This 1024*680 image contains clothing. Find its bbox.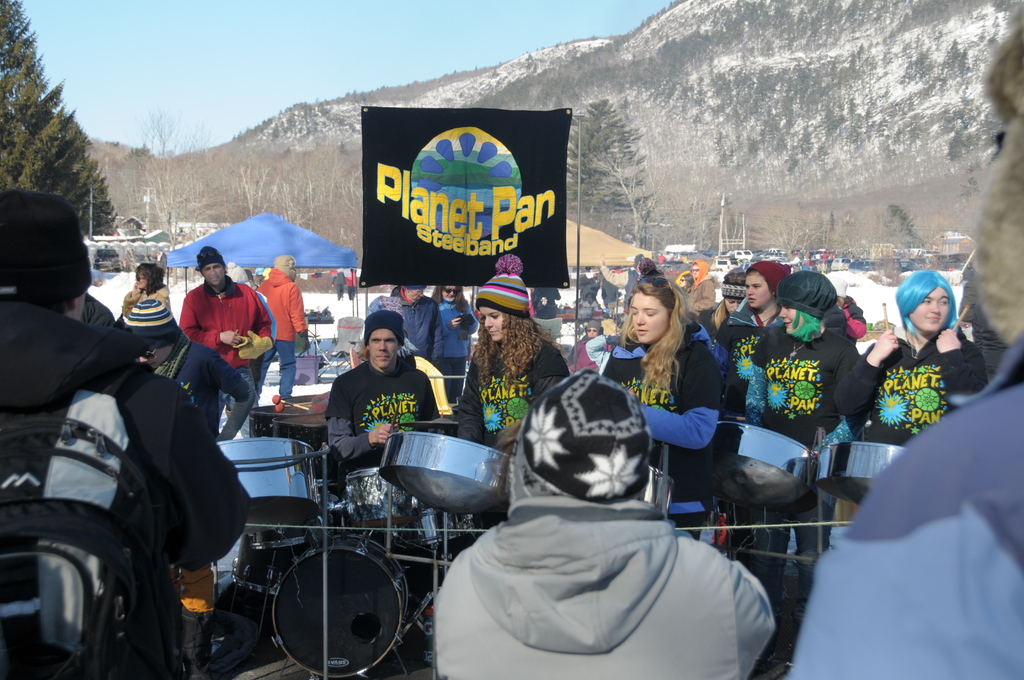
bbox(72, 294, 112, 328).
